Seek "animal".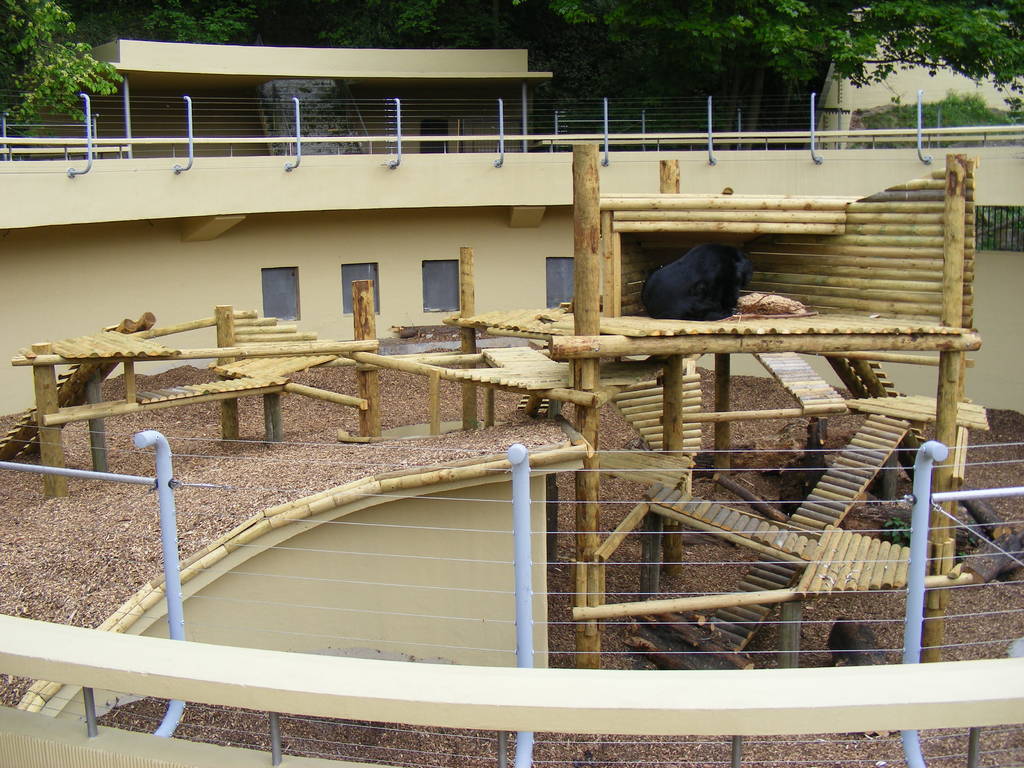
left=643, top=241, right=747, bottom=324.
